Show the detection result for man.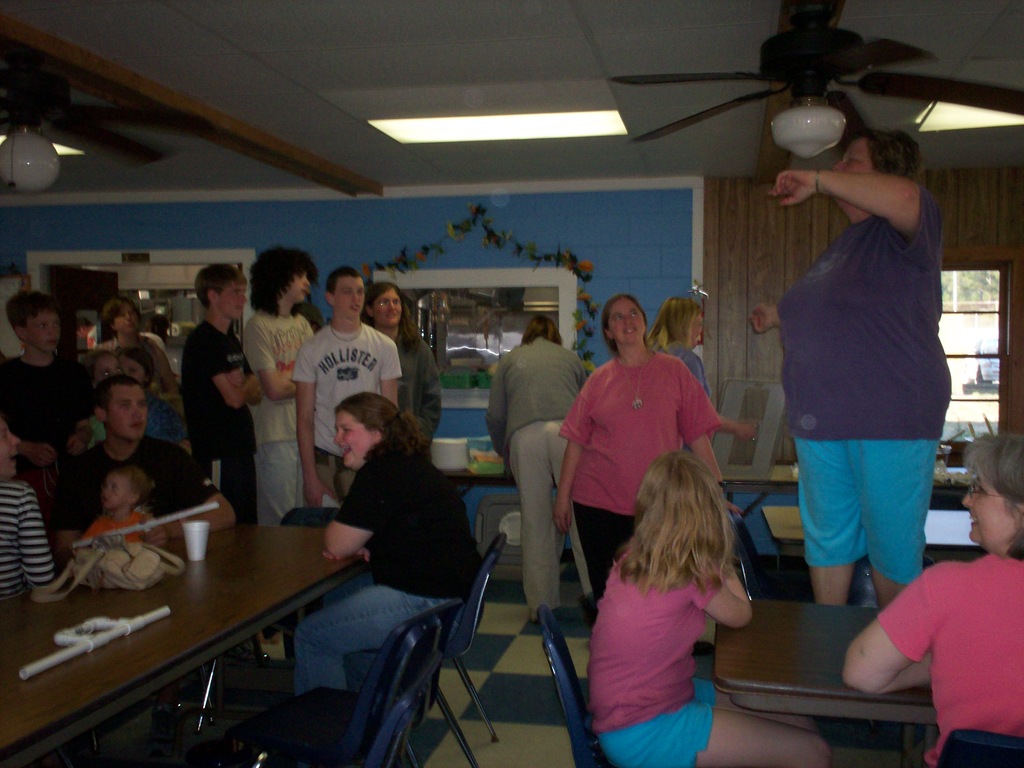
locate(298, 263, 406, 509).
